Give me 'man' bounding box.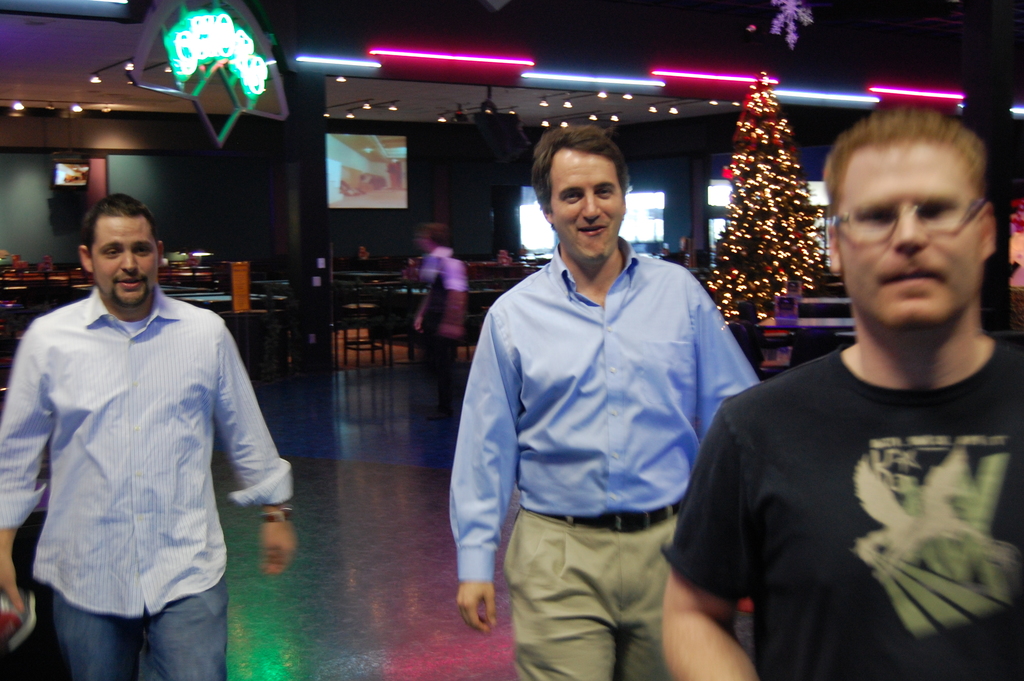
0,192,297,680.
